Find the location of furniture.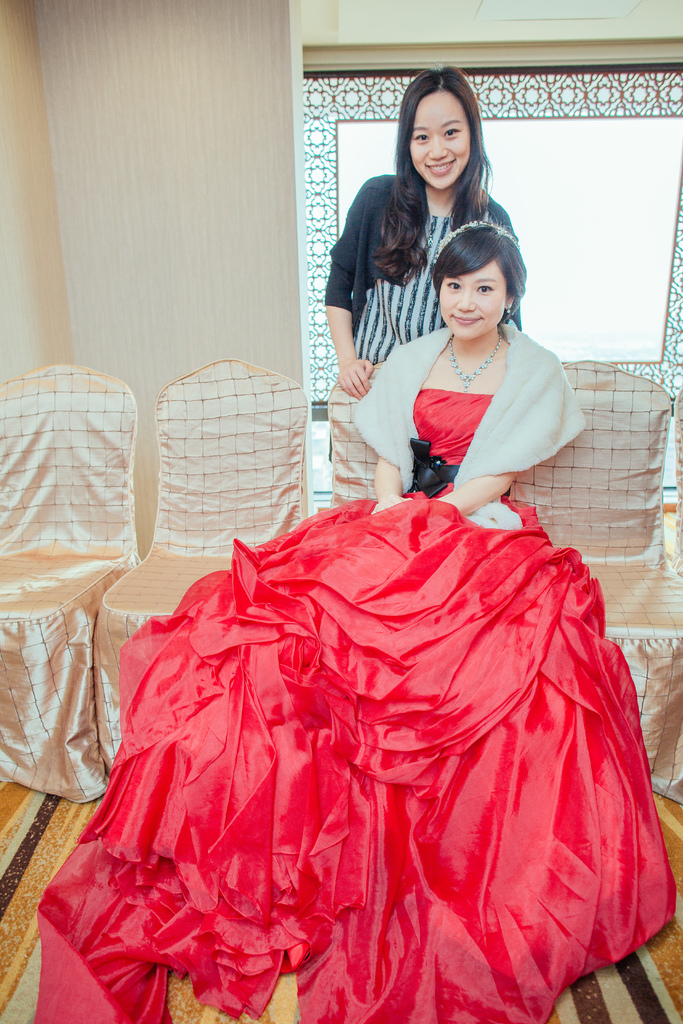
Location: l=327, t=358, r=383, b=503.
